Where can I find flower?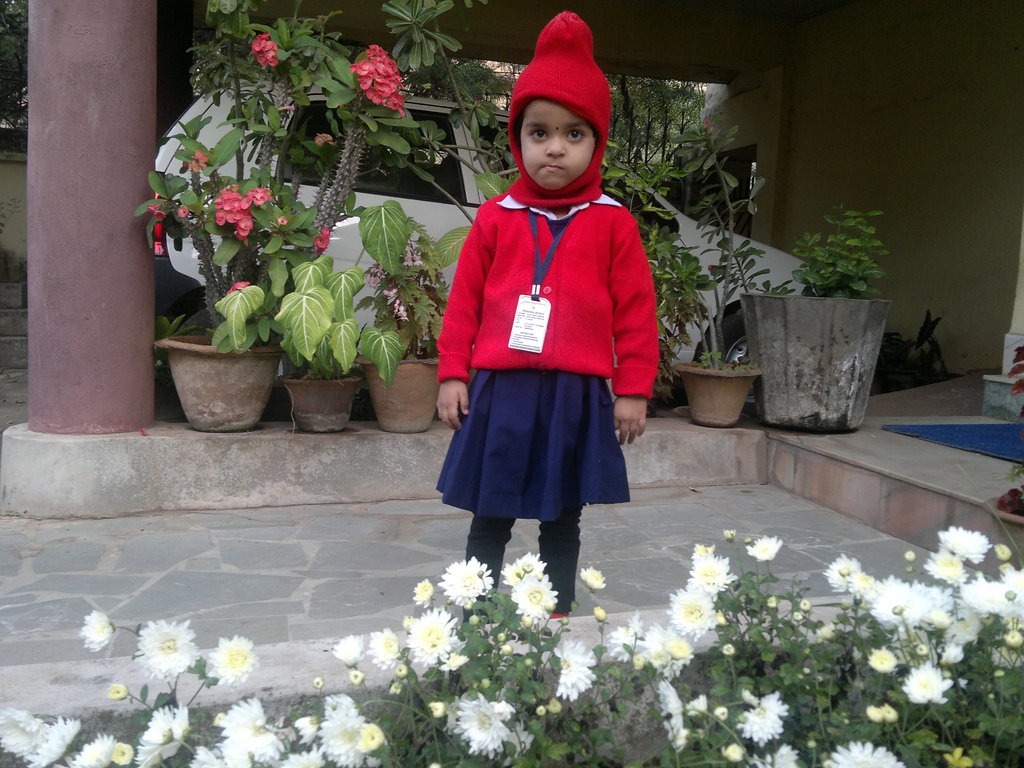
You can find it at bbox=(938, 524, 990, 554).
